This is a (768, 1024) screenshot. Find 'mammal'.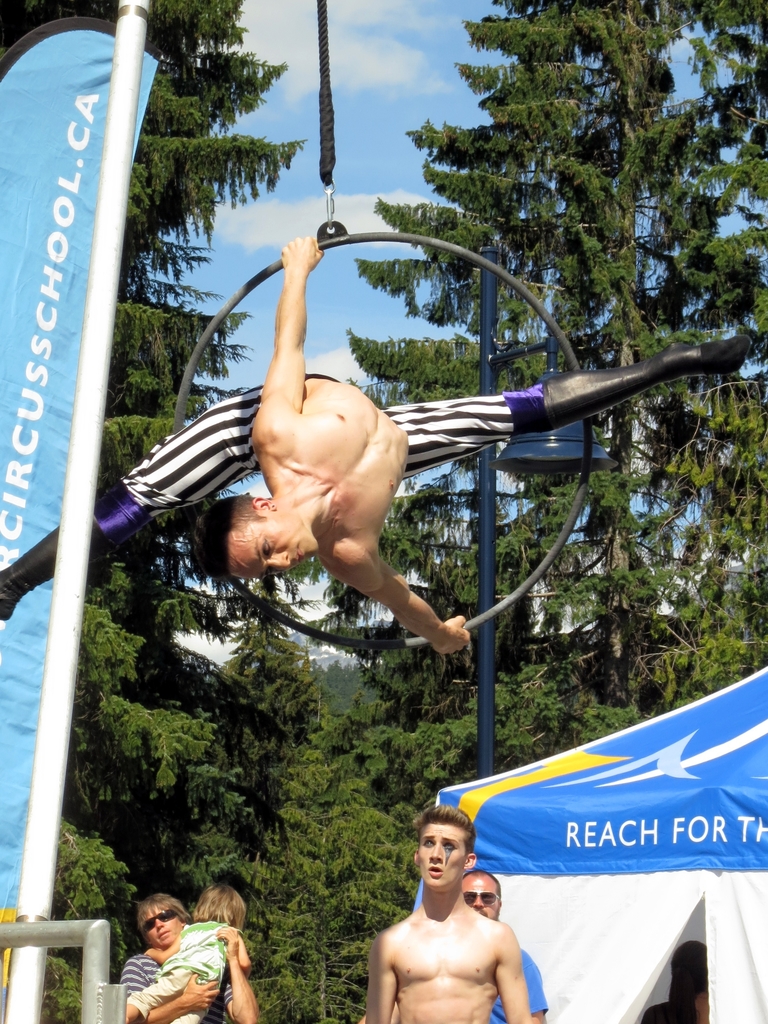
Bounding box: box=[127, 881, 255, 1023].
